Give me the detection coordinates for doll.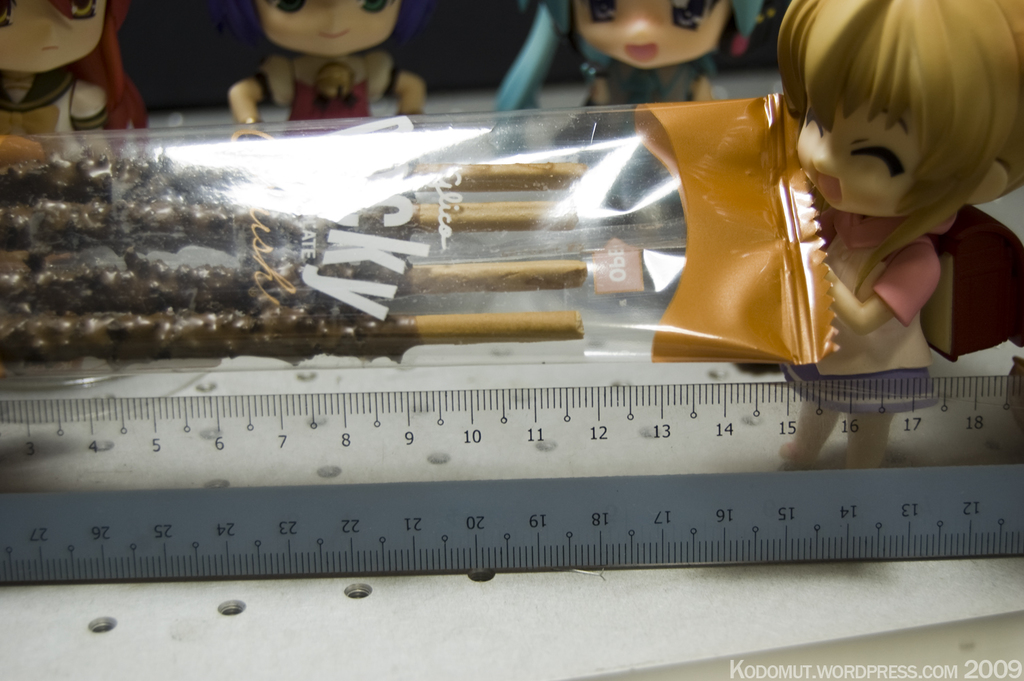
(484, 0, 775, 125).
